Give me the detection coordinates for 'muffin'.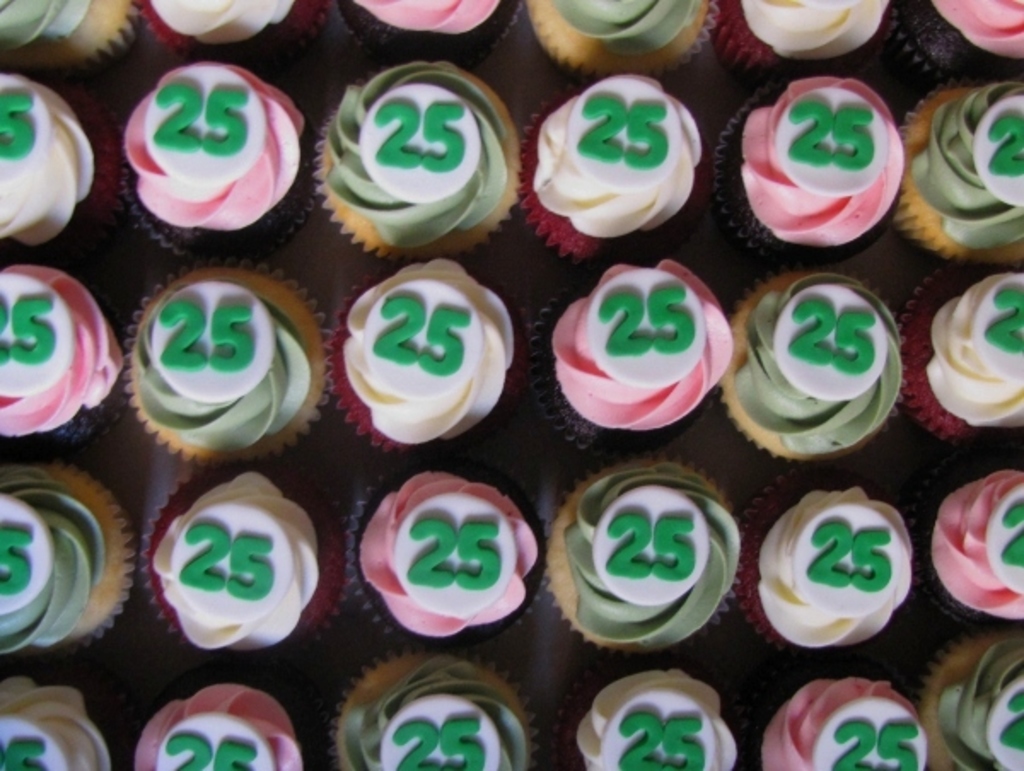
region(0, 0, 145, 87).
